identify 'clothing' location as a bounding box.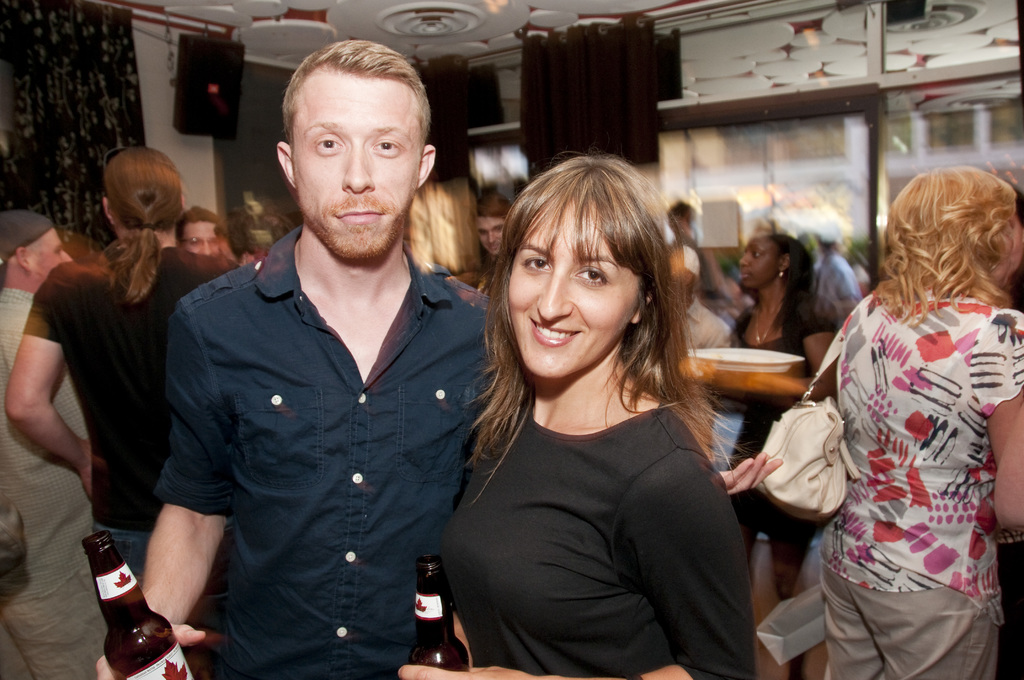
l=731, t=298, r=845, b=528.
